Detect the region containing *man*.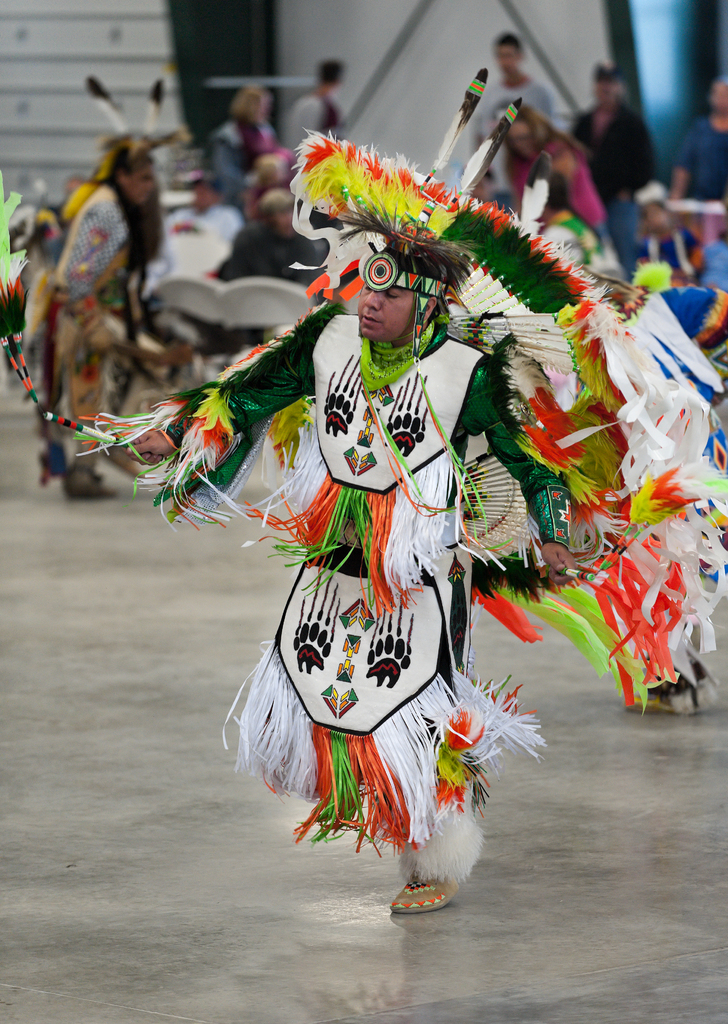
pyautogui.locateOnScreen(561, 59, 653, 276).
